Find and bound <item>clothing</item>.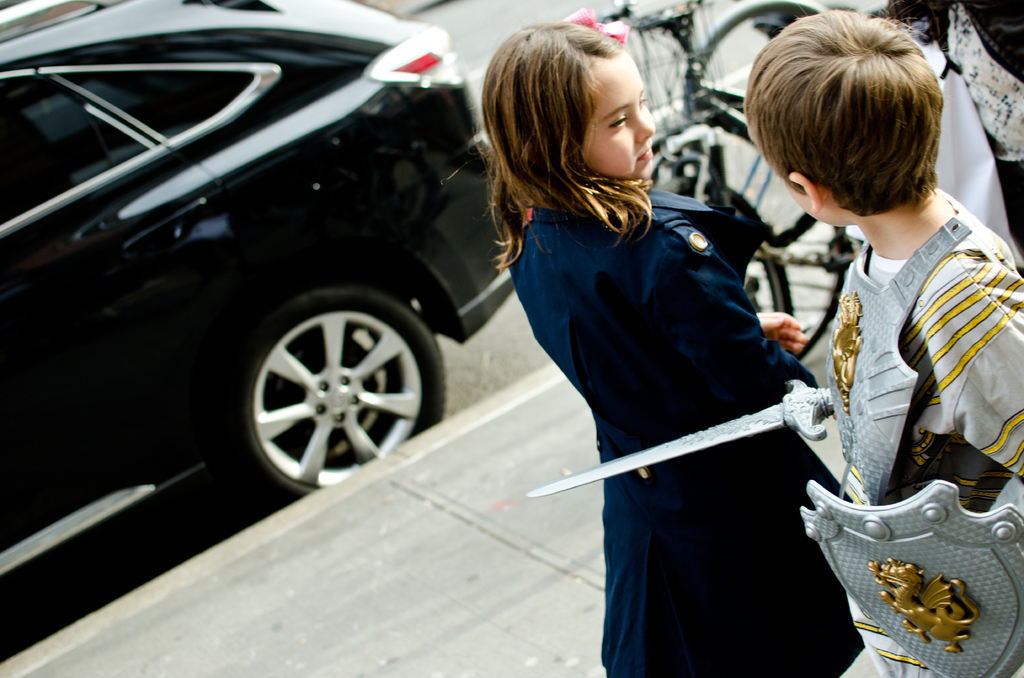
Bound: (x1=492, y1=132, x2=843, y2=652).
